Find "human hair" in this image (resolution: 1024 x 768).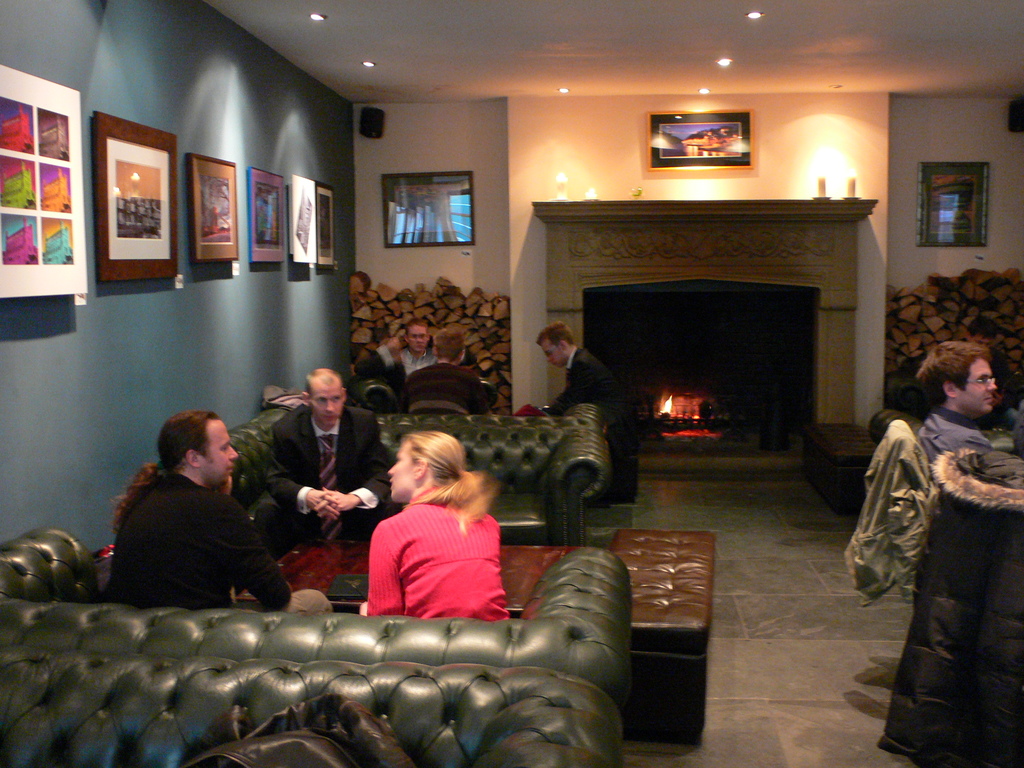
(917,346,986,409).
